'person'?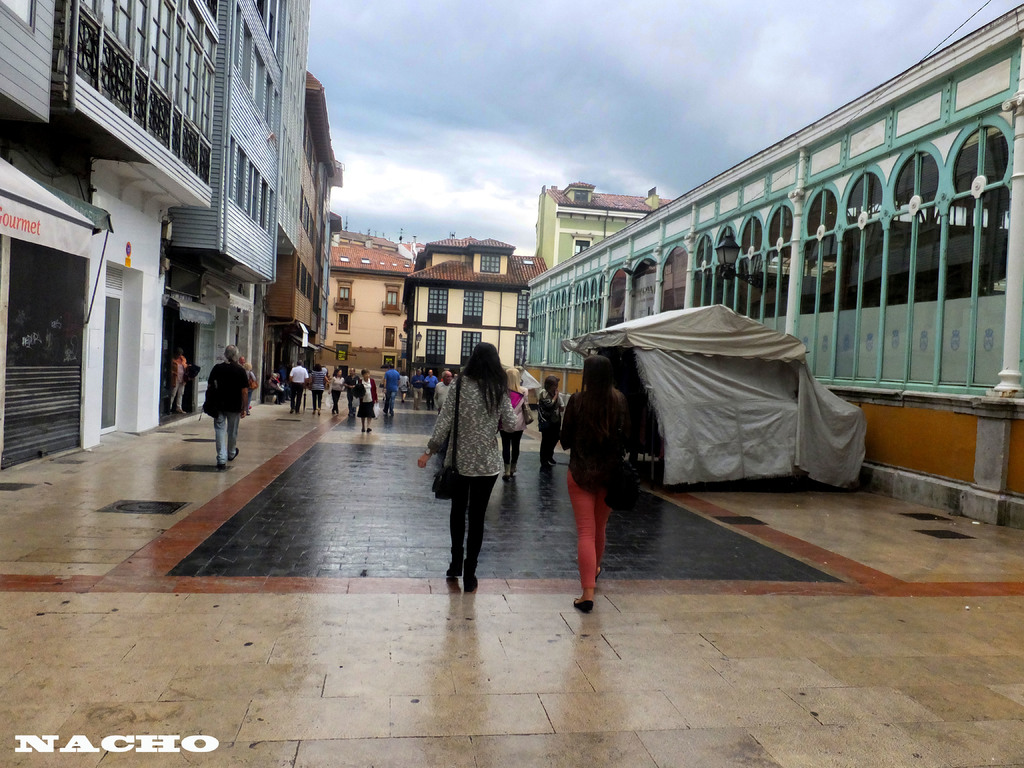
[left=267, top=374, right=288, bottom=410]
